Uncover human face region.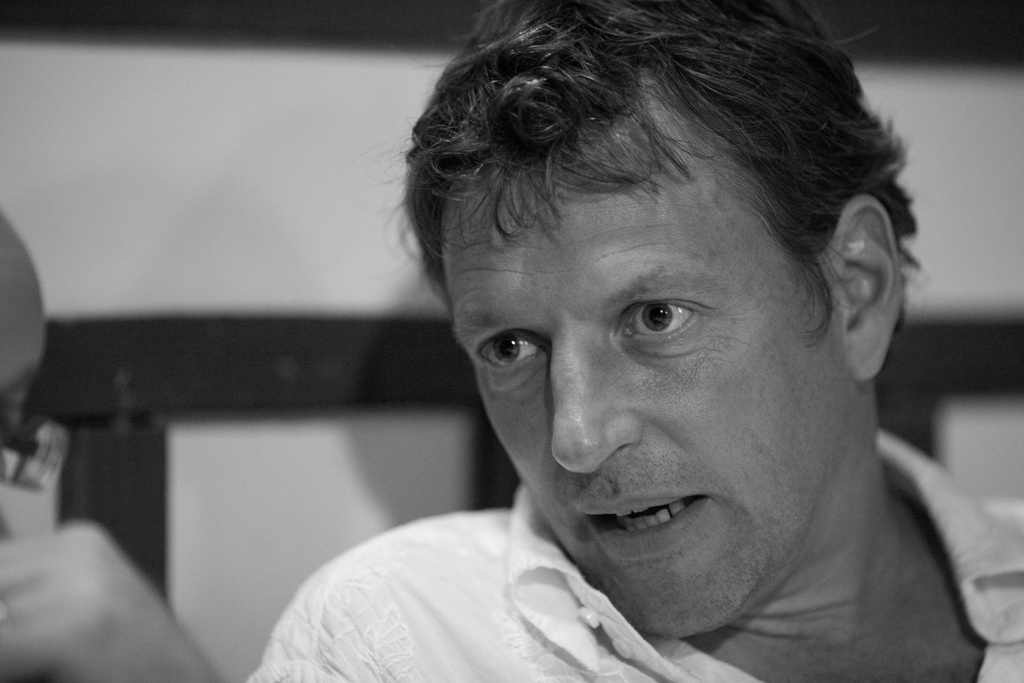
Uncovered: [left=433, top=161, right=832, bottom=634].
